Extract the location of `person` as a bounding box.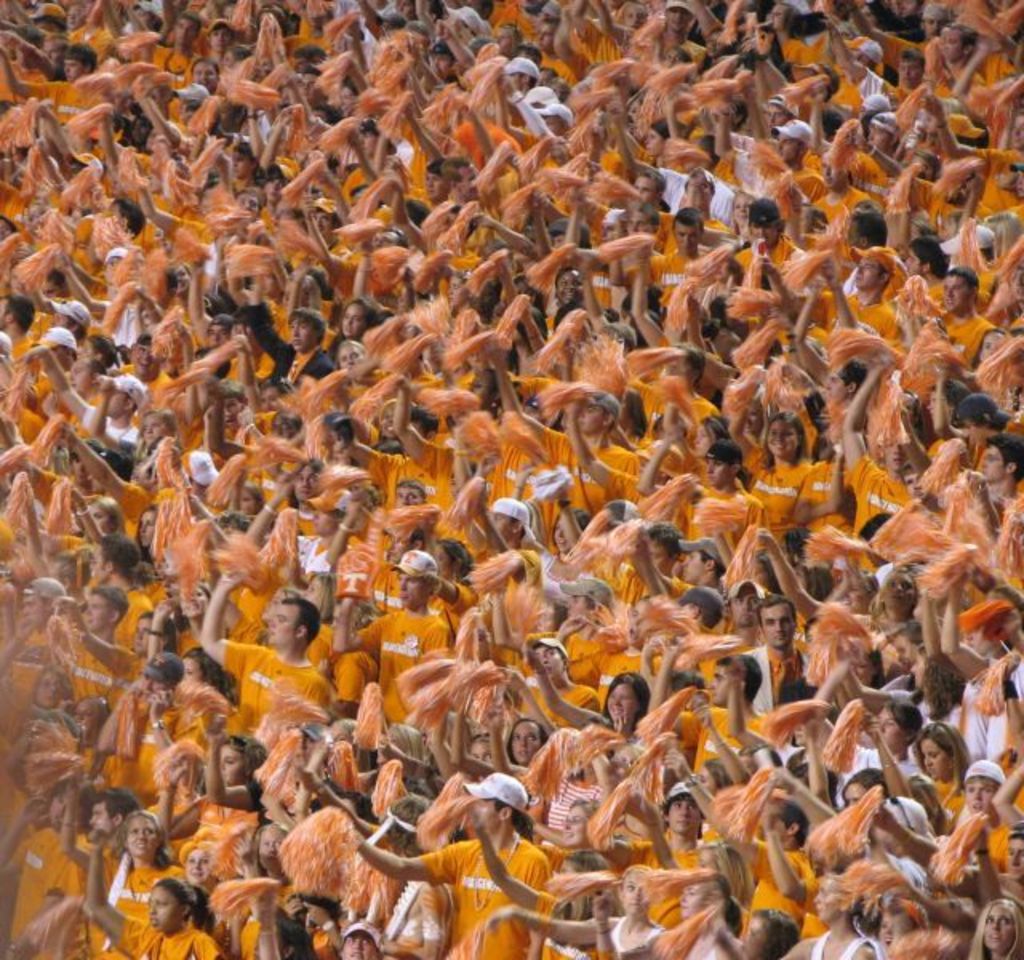
locate(482, 707, 552, 787).
